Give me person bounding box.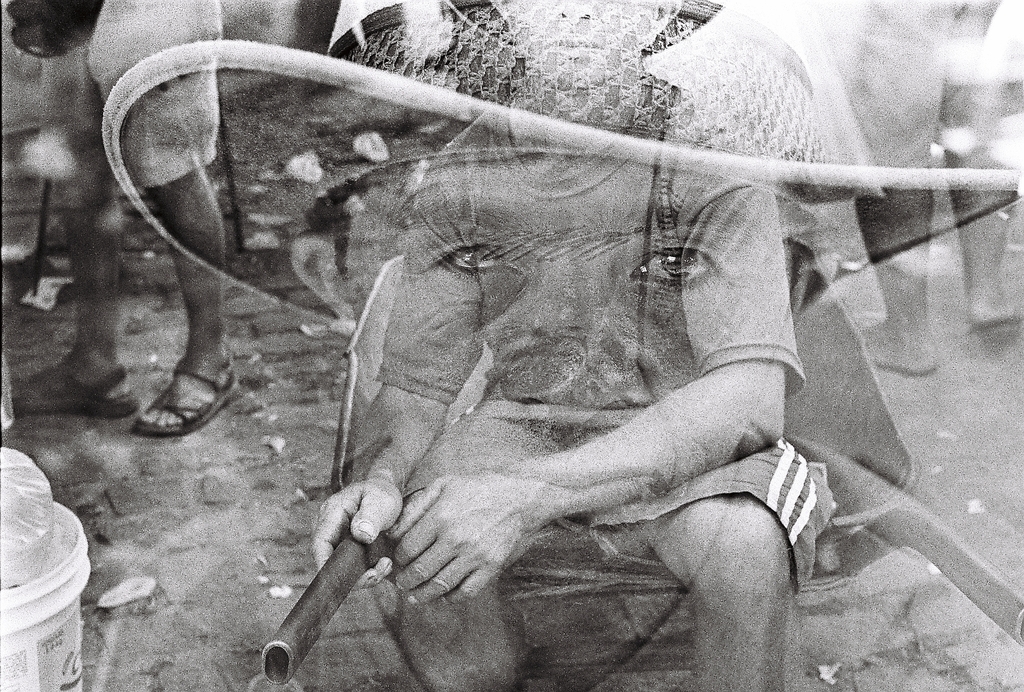
832,0,1023,383.
